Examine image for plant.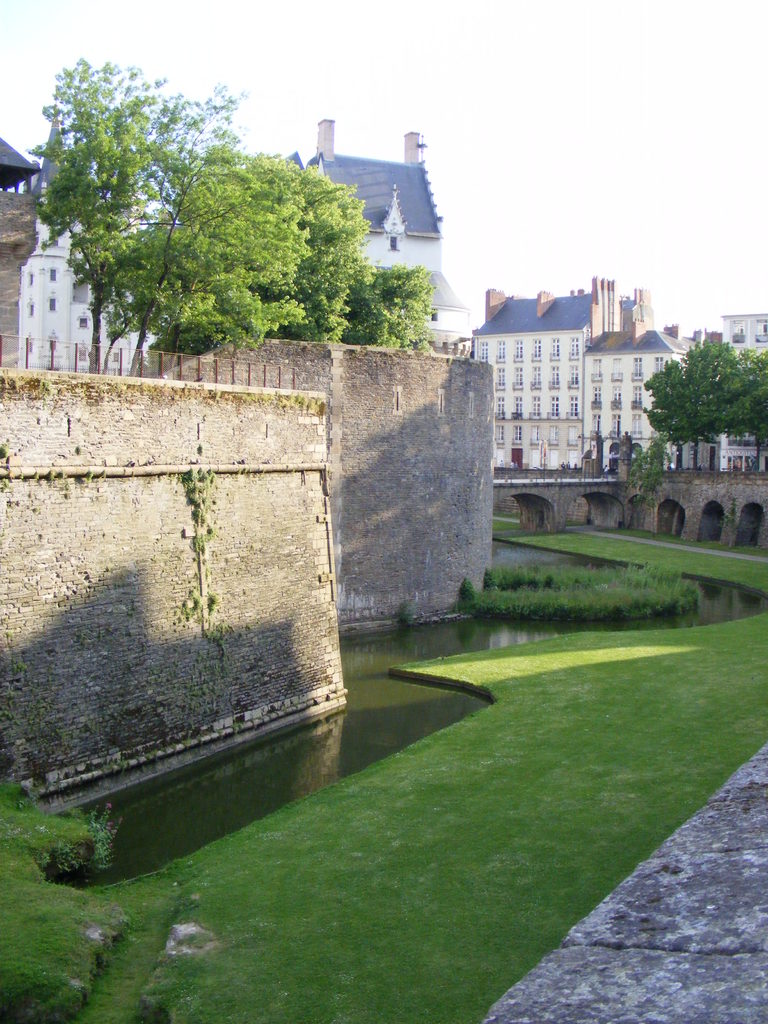
Examination result: <box>238,387,322,412</box>.
